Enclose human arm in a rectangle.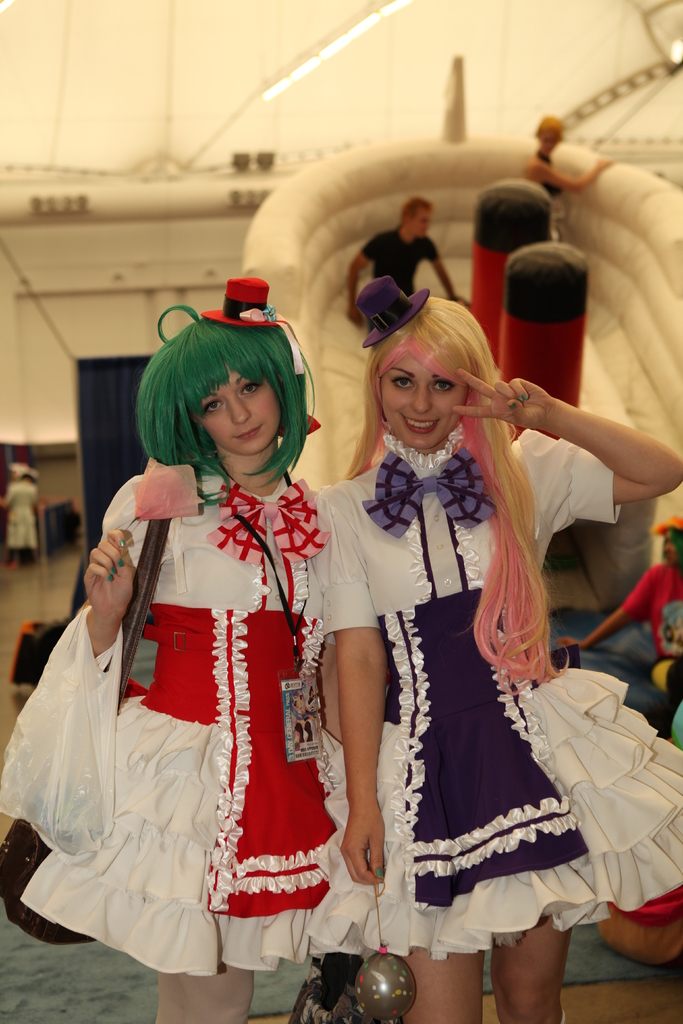
53 483 165 673.
